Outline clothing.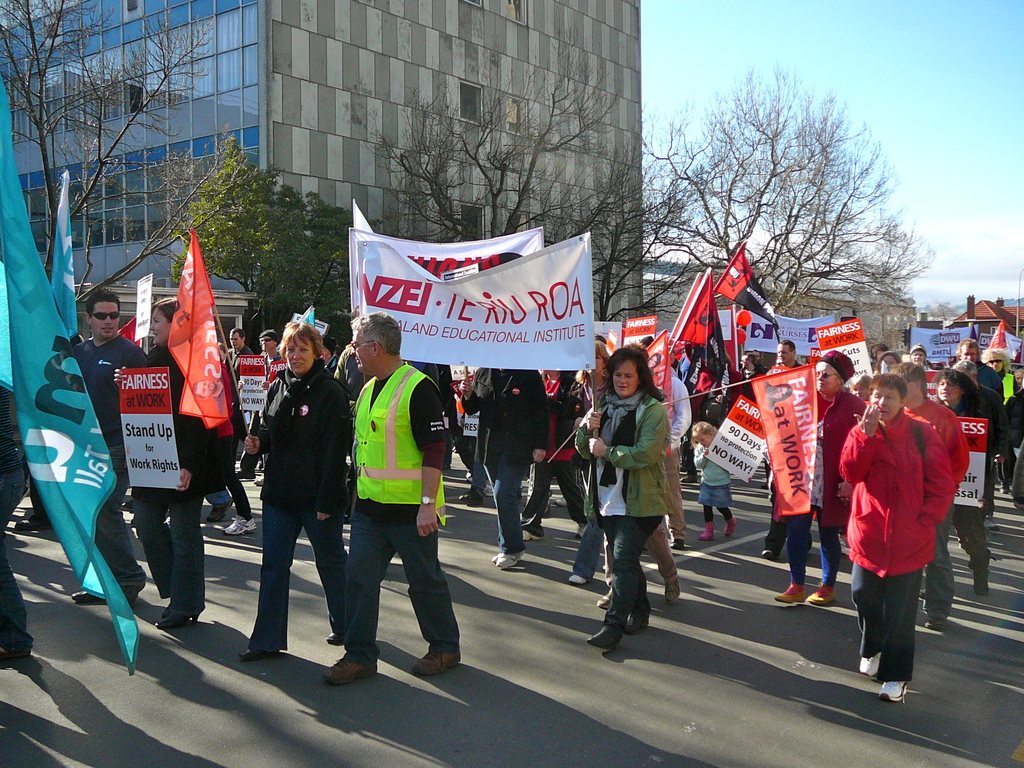
Outline: <box>200,491,232,506</box>.
